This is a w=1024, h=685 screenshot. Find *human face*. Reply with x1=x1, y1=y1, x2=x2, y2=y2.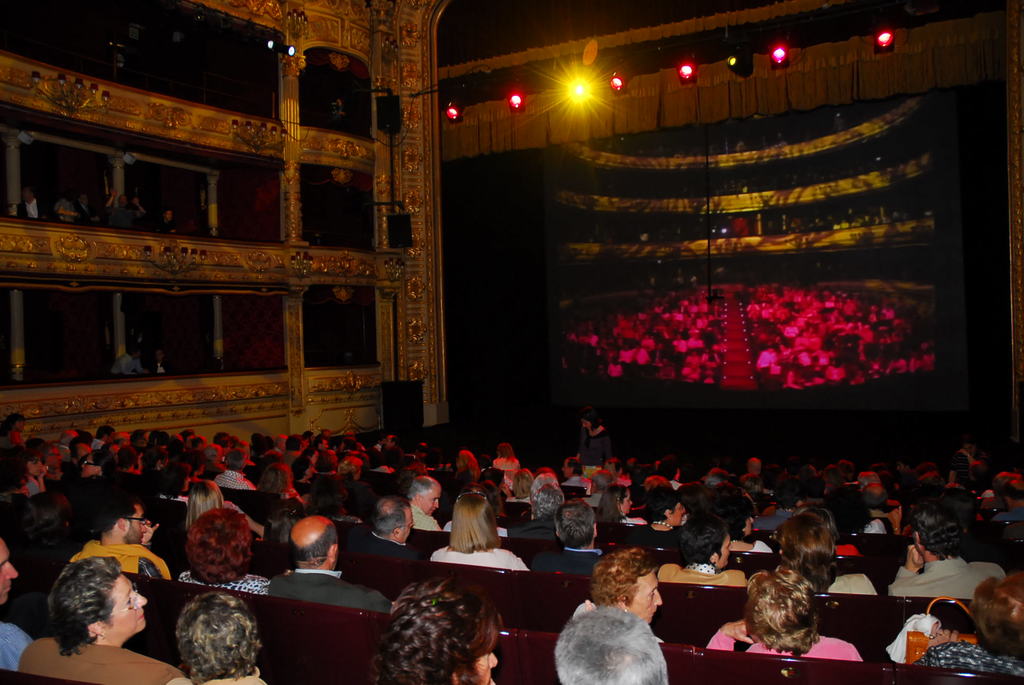
x1=628, y1=569, x2=662, y2=622.
